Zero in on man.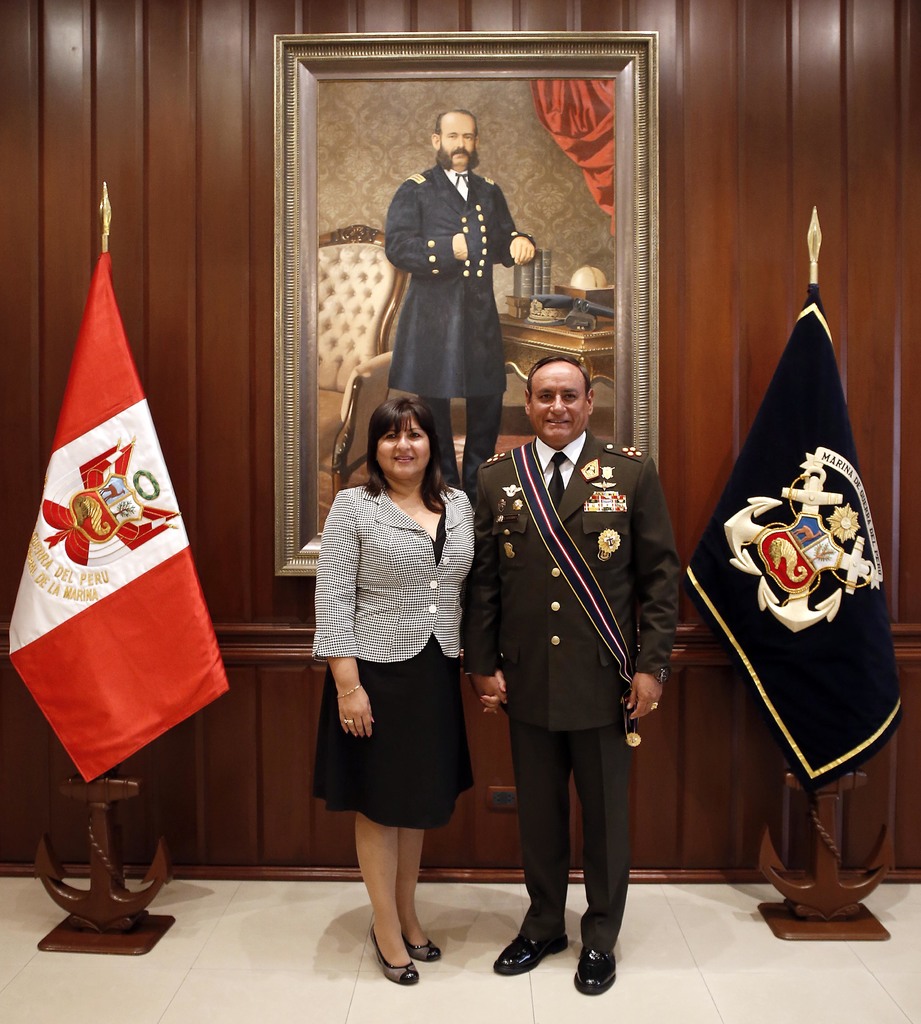
Zeroed in: left=462, top=348, right=678, bottom=995.
